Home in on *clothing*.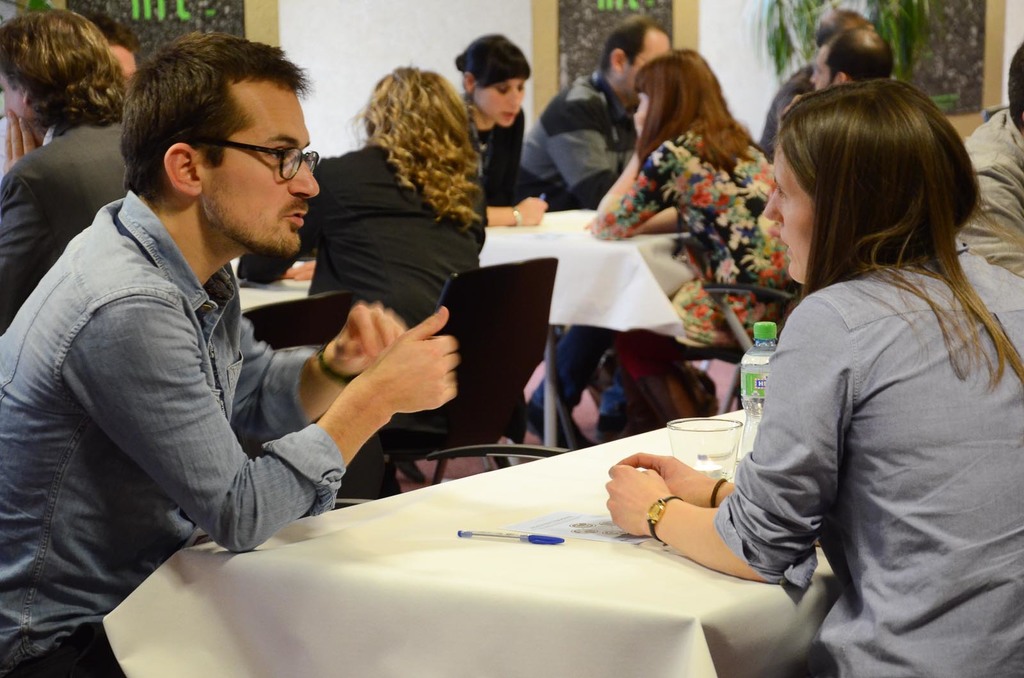
Homed in at (956, 103, 1023, 276).
